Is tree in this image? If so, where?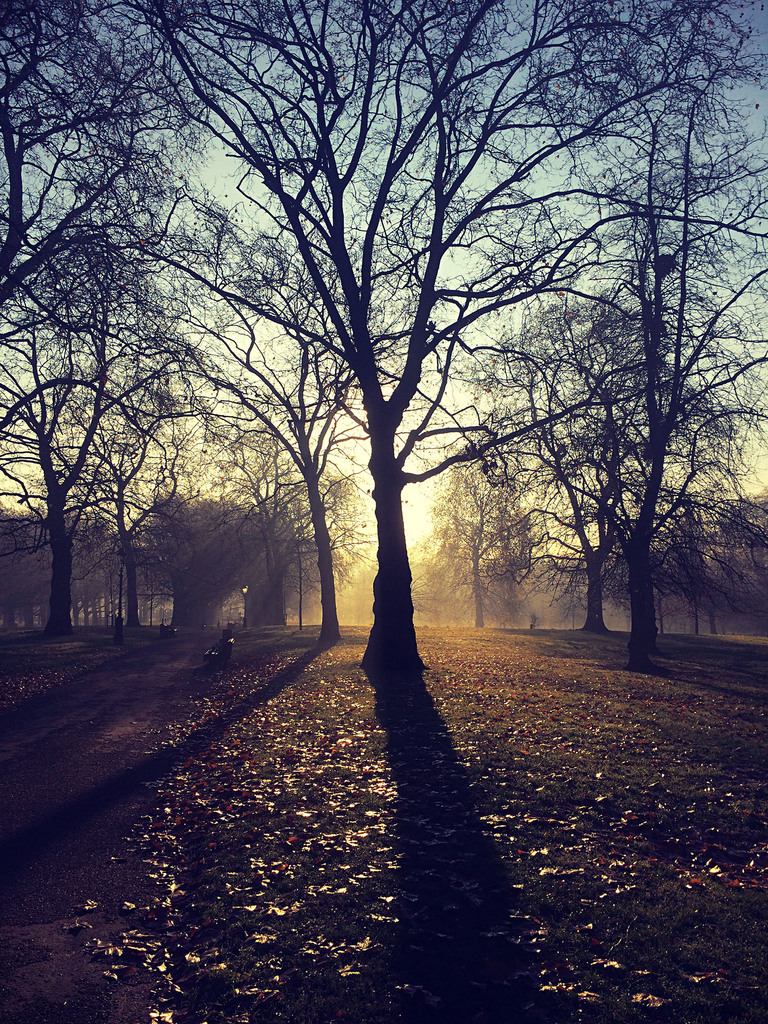
Yes, at 418:364:568:649.
